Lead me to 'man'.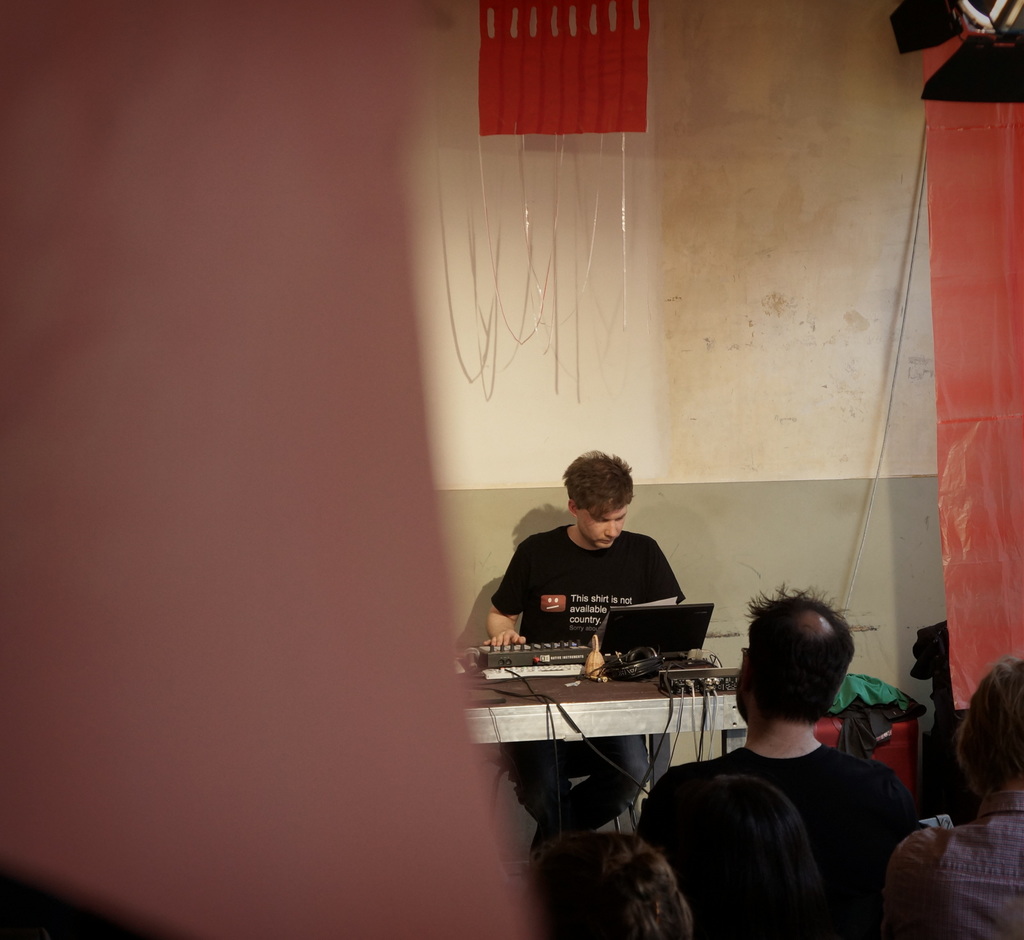
Lead to select_region(644, 587, 932, 932).
